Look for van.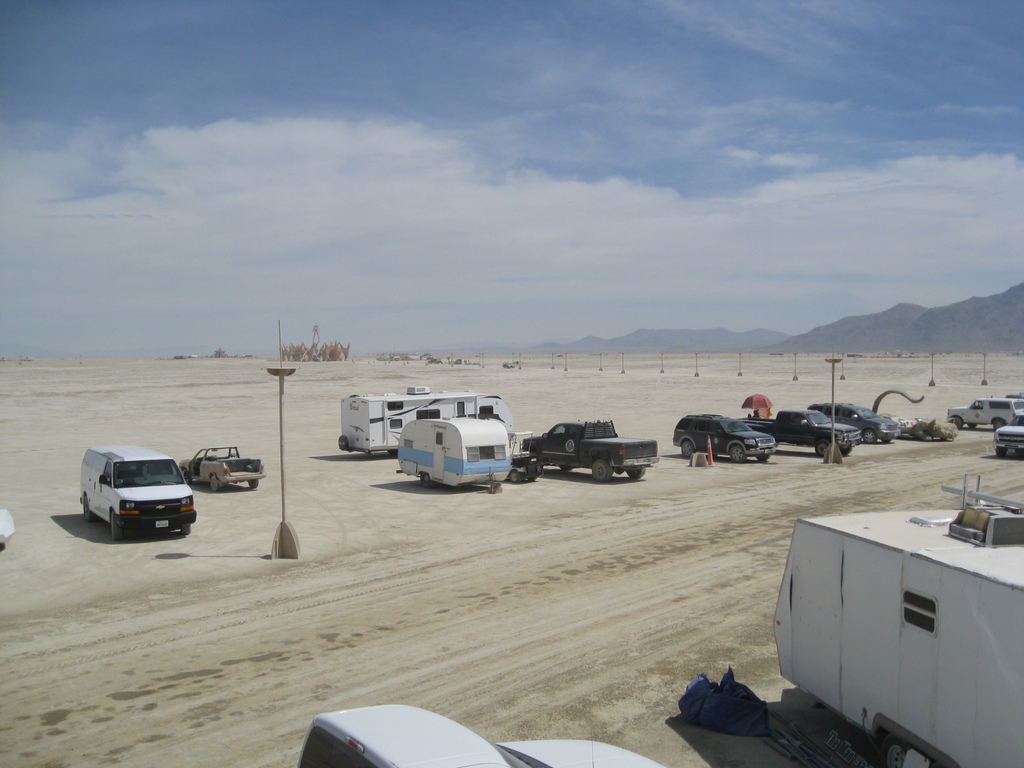
Found: <region>520, 417, 661, 480</region>.
